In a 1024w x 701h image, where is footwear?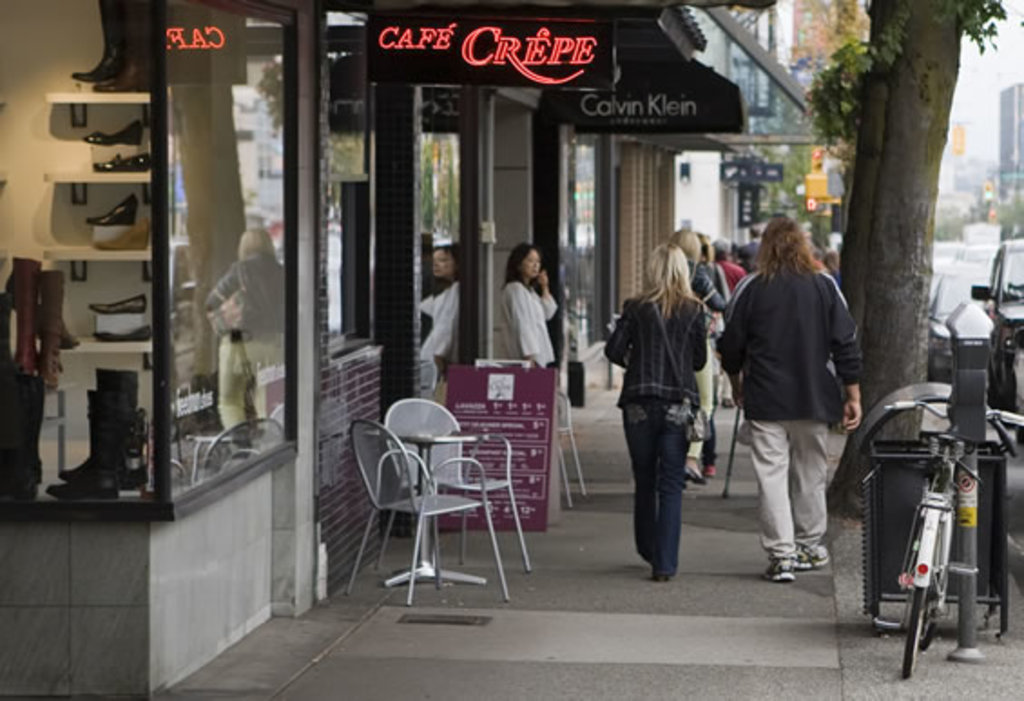
797/549/823/565.
